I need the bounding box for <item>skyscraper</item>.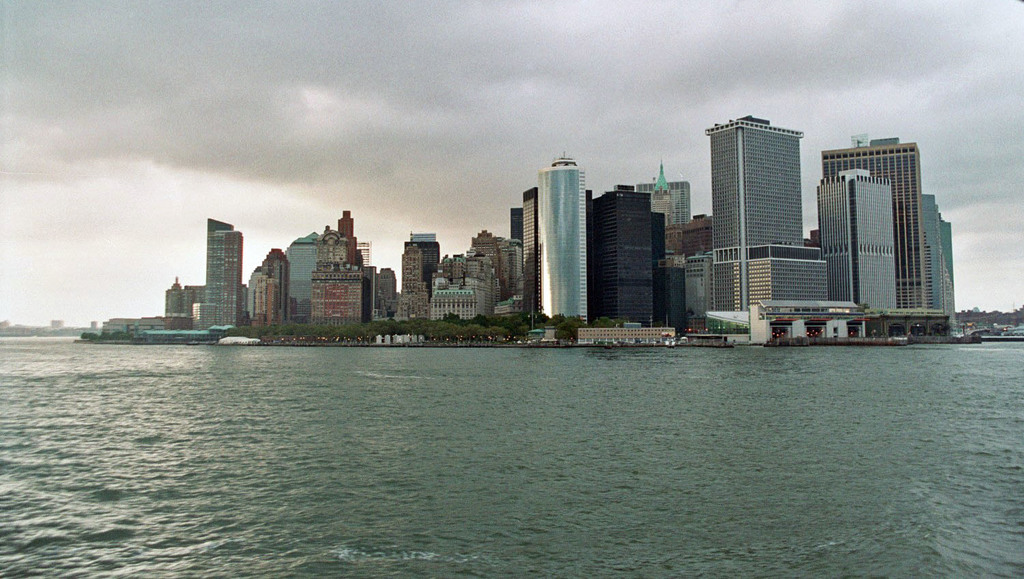
Here it is: 199:218:246:328.
